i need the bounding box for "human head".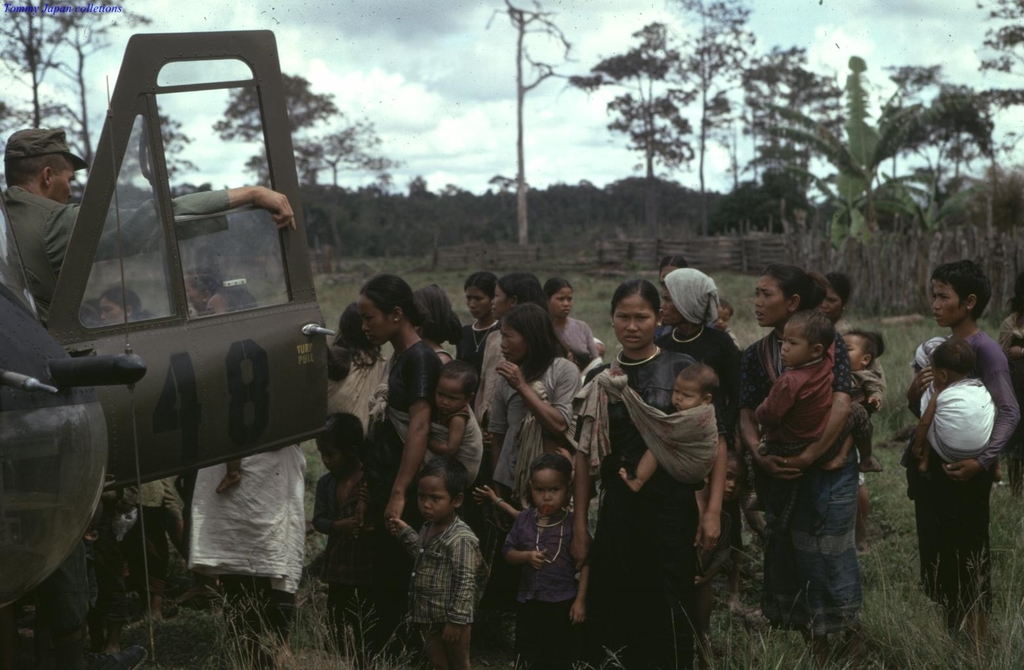
Here it is: 208/284/257/315.
